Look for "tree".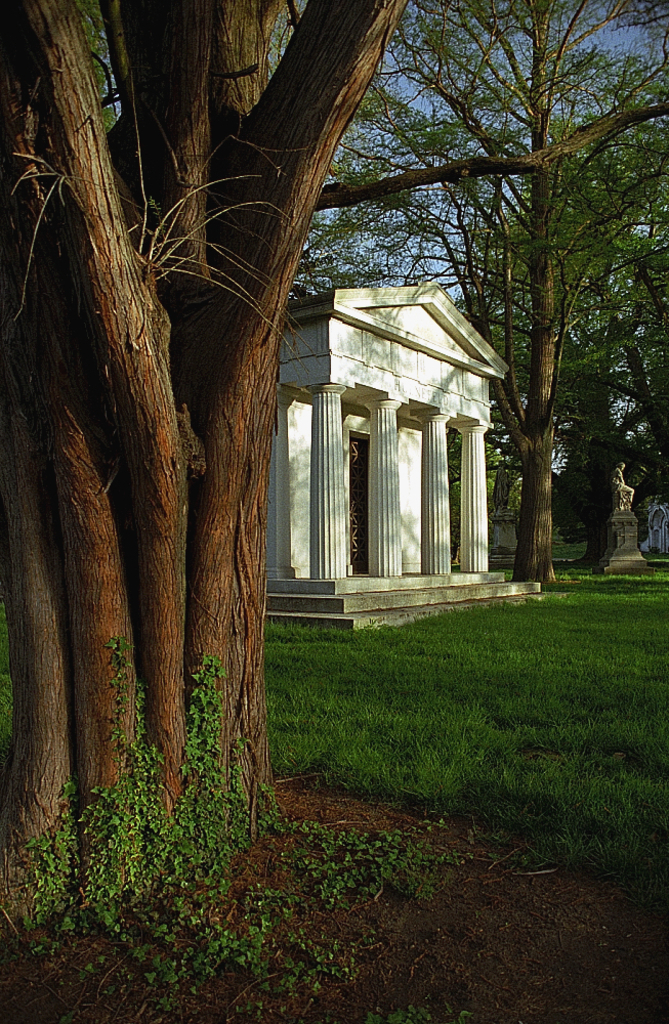
Found: l=301, t=3, r=668, b=595.
